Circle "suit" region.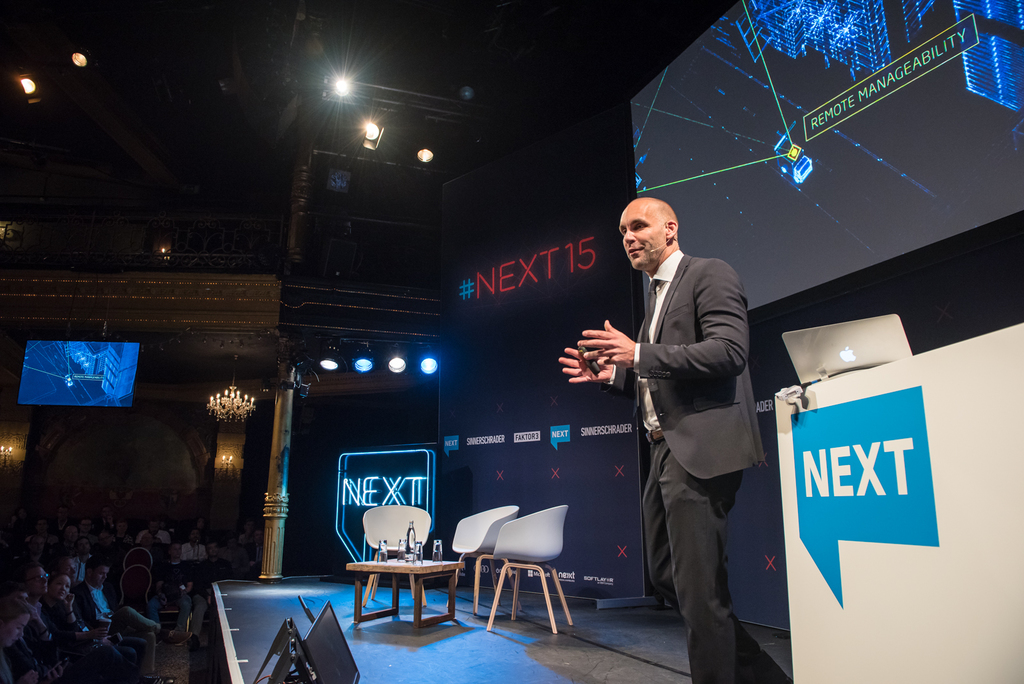
Region: bbox(70, 582, 122, 635).
